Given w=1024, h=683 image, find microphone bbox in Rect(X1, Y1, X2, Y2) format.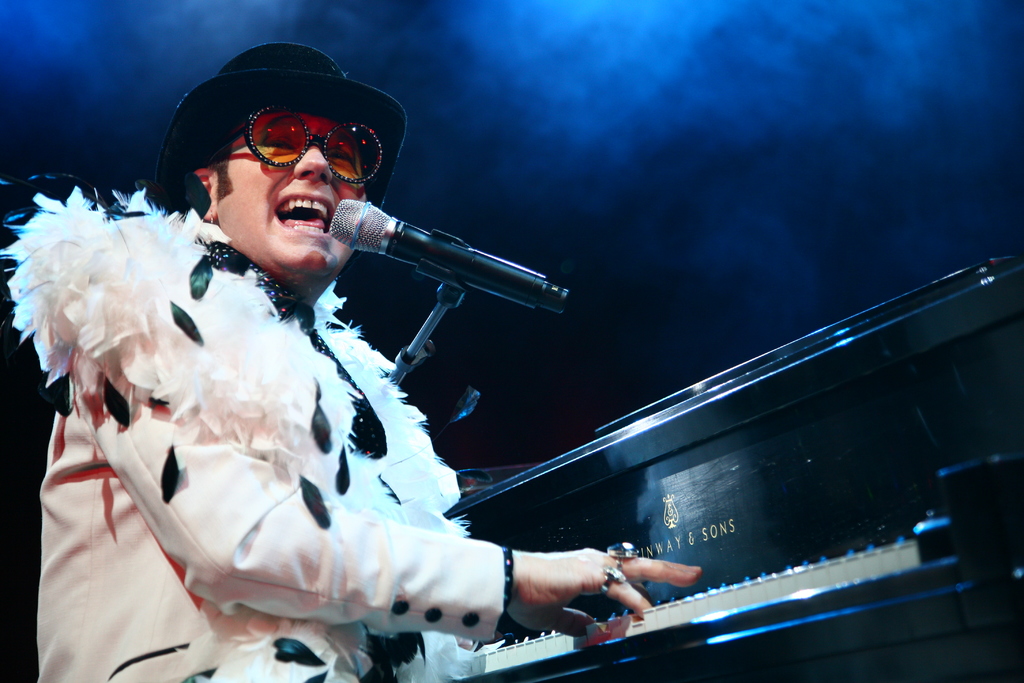
Rect(275, 193, 556, 327).
